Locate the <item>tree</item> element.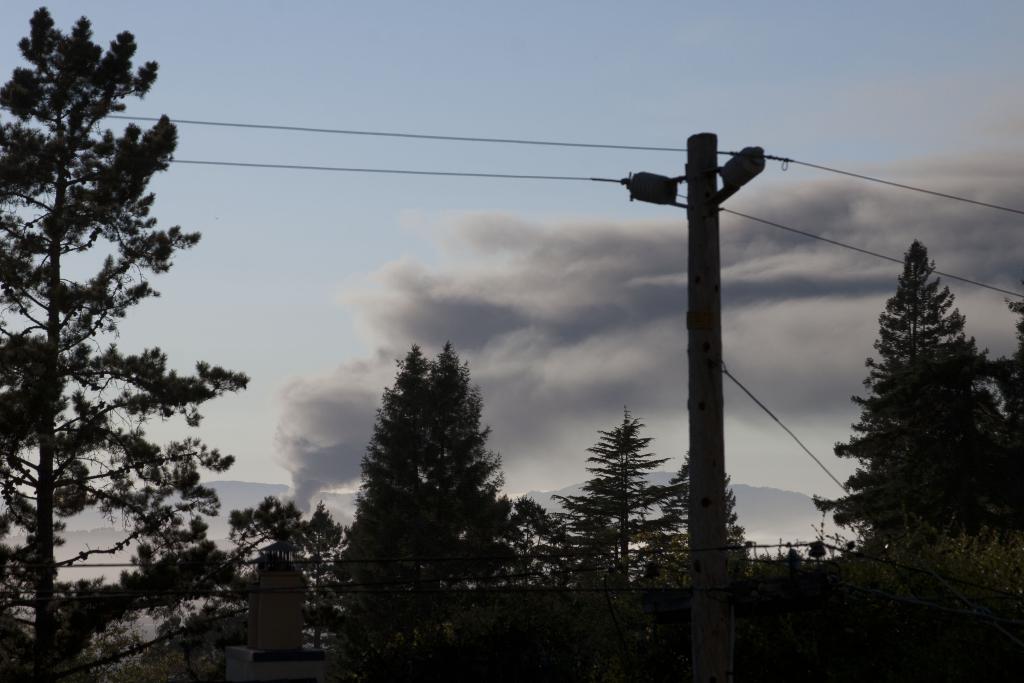
Element bbox: bbox=(831, 212, 1000, 589).
